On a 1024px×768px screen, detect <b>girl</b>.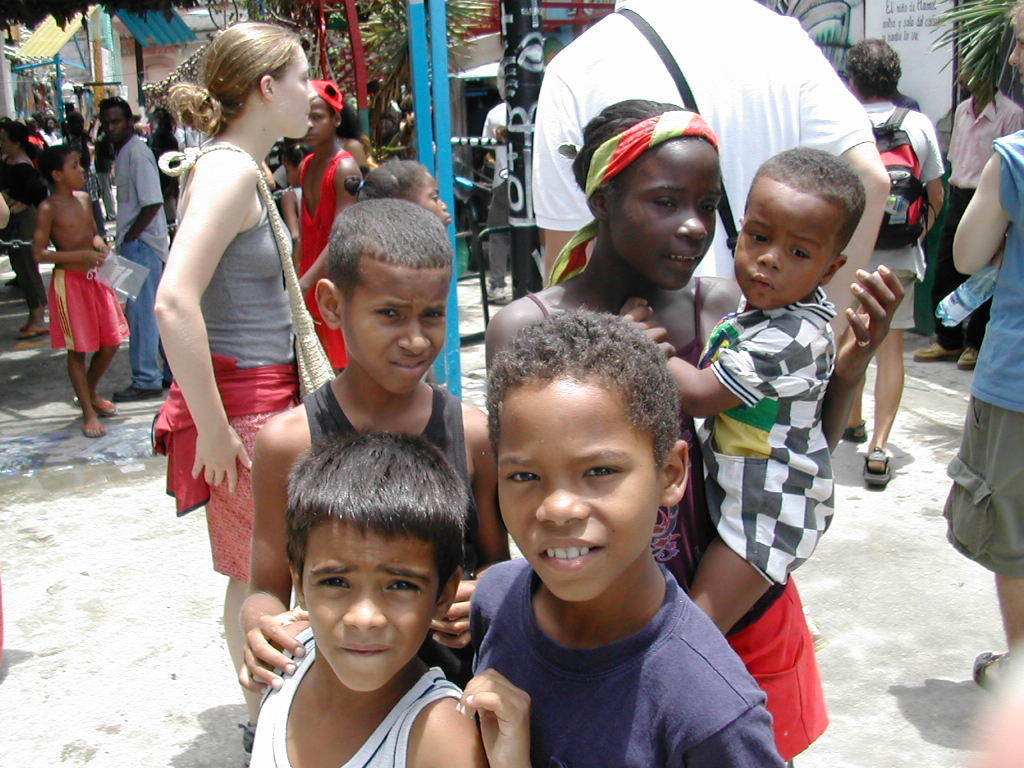
[left=485, top=97, right=907, bottom=767].
